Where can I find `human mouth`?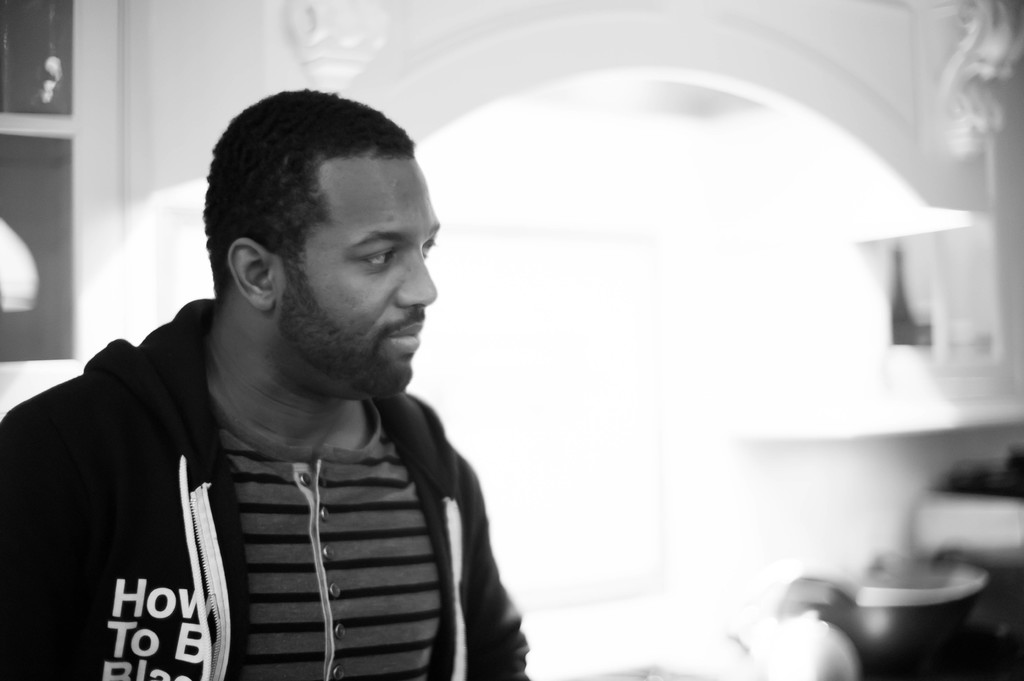
You can find it at bbox=(392, 321, 425, 351).
